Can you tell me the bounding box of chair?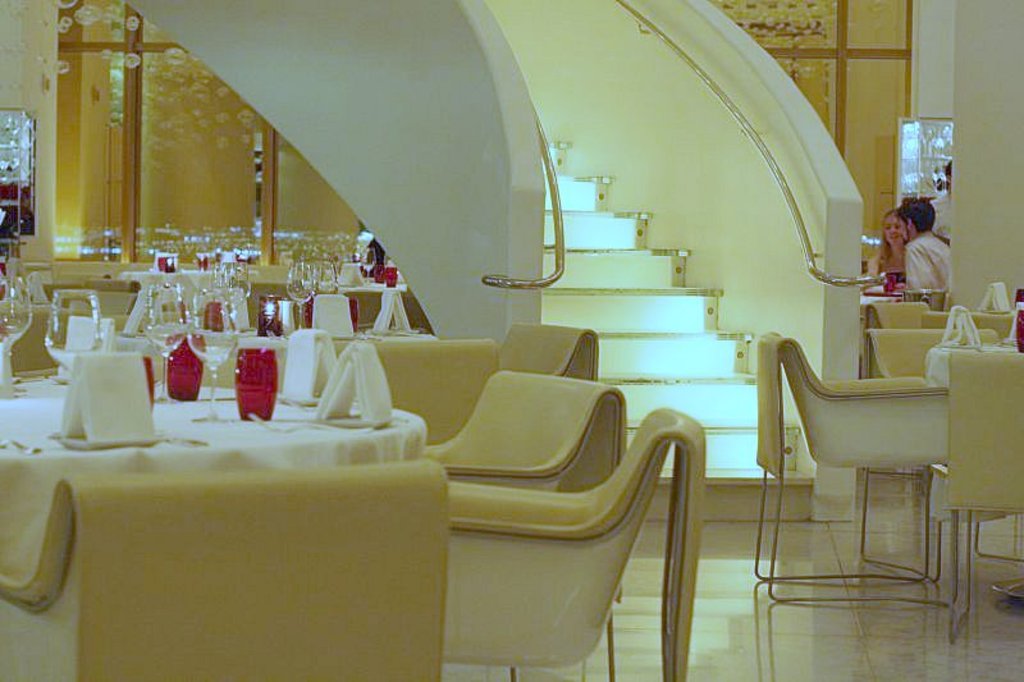
[0,458,454,681].
